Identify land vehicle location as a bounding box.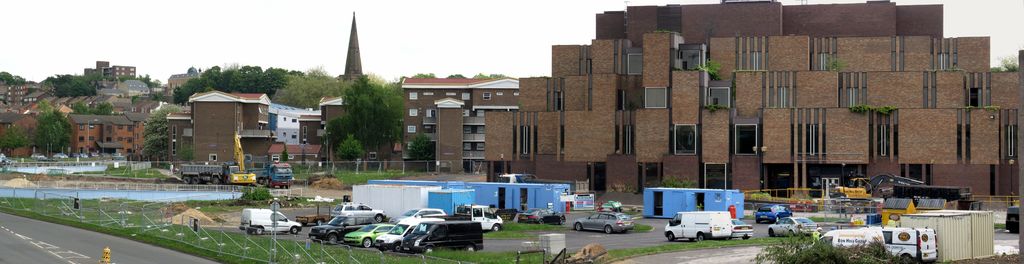
40/155/60/163.
